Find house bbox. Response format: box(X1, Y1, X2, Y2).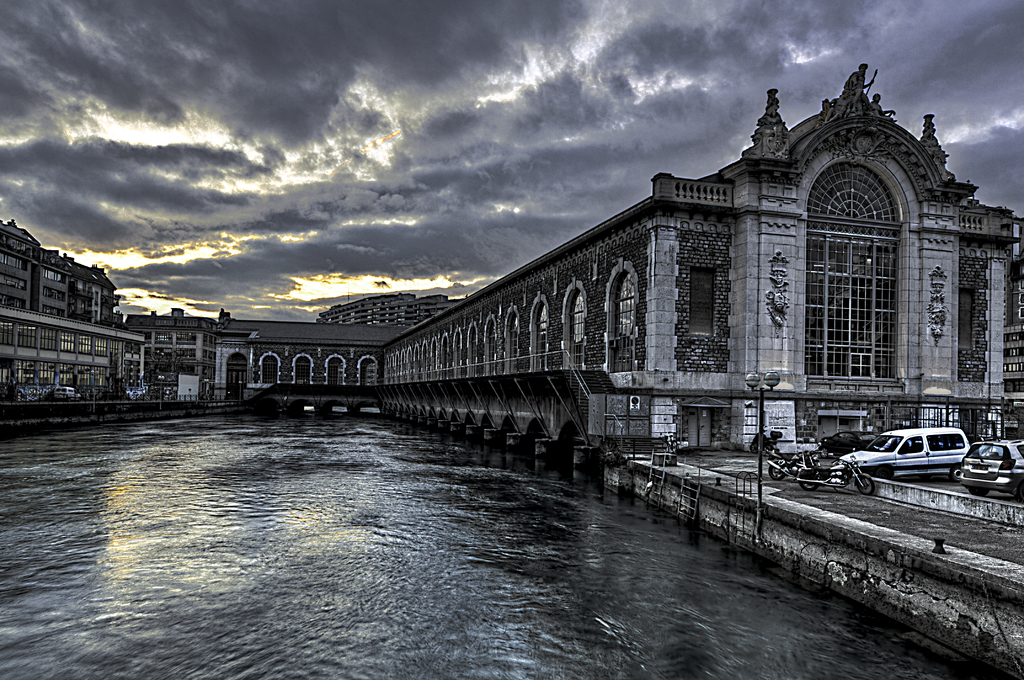
box(123, 302, 228, 407).
